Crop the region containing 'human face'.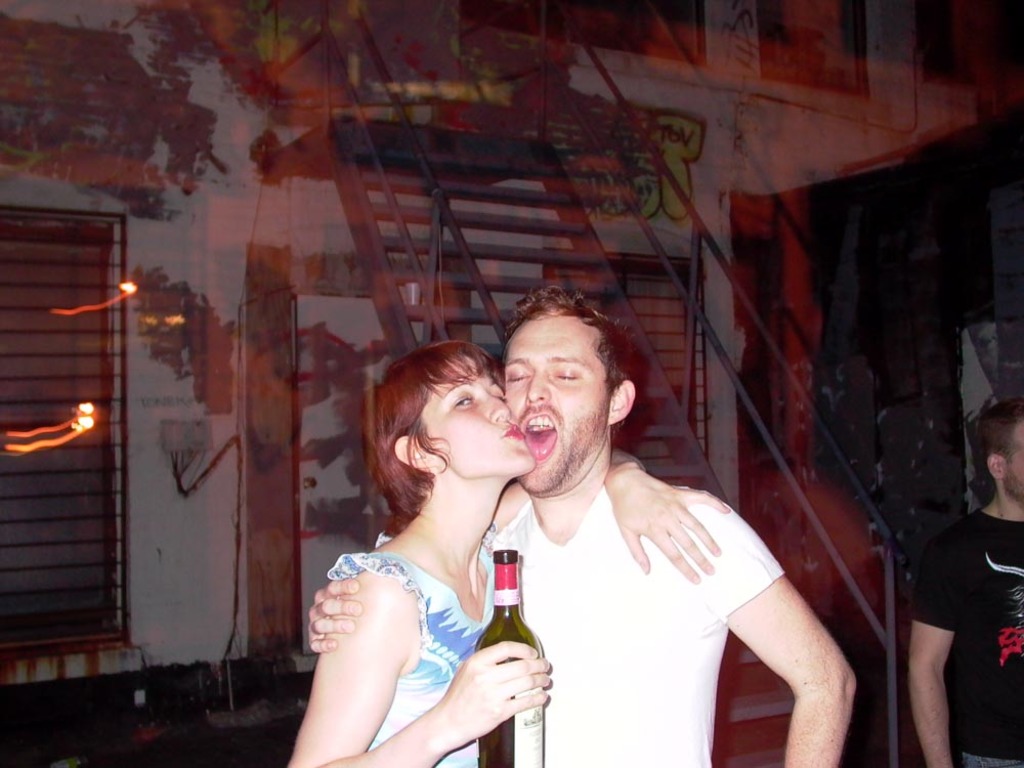
Crop region: (505, 318, 611, 492).
